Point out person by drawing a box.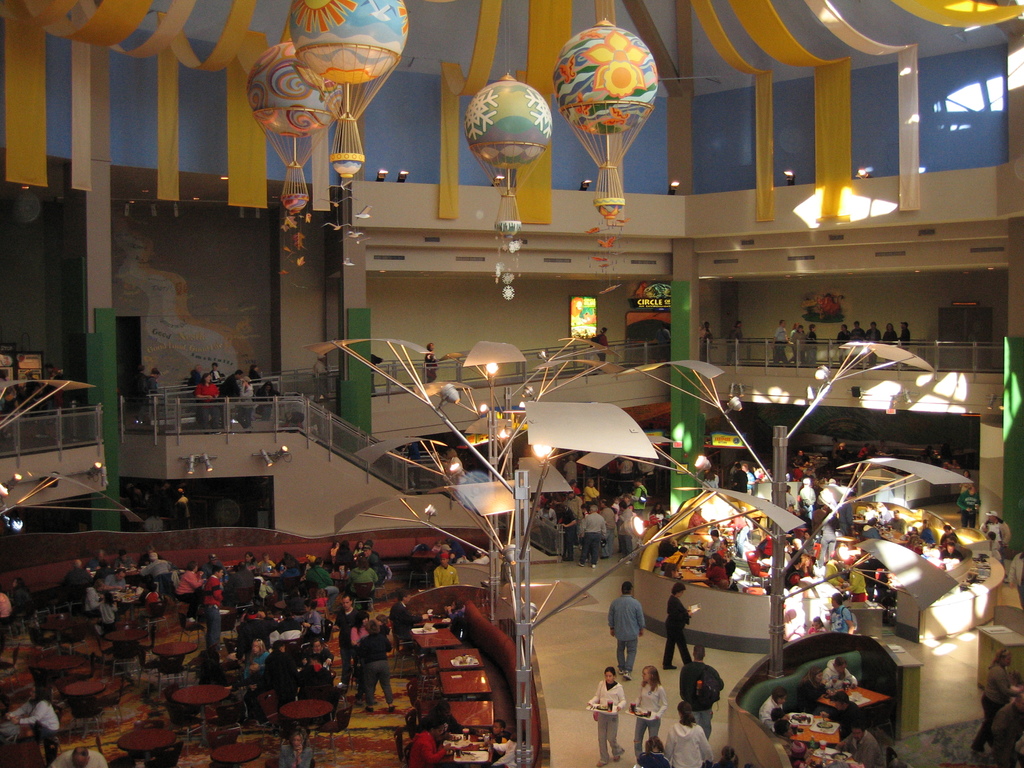
774/721/796/761.
